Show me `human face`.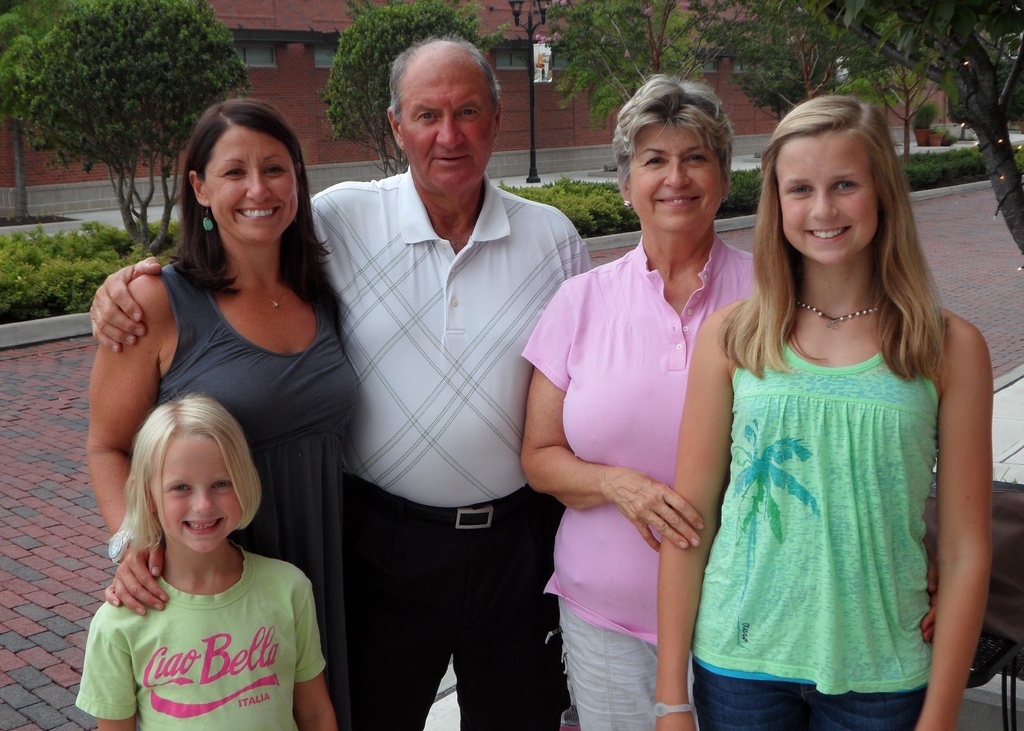
`human face` is here: x1=206, y1=126, x2=299, y2=246.
